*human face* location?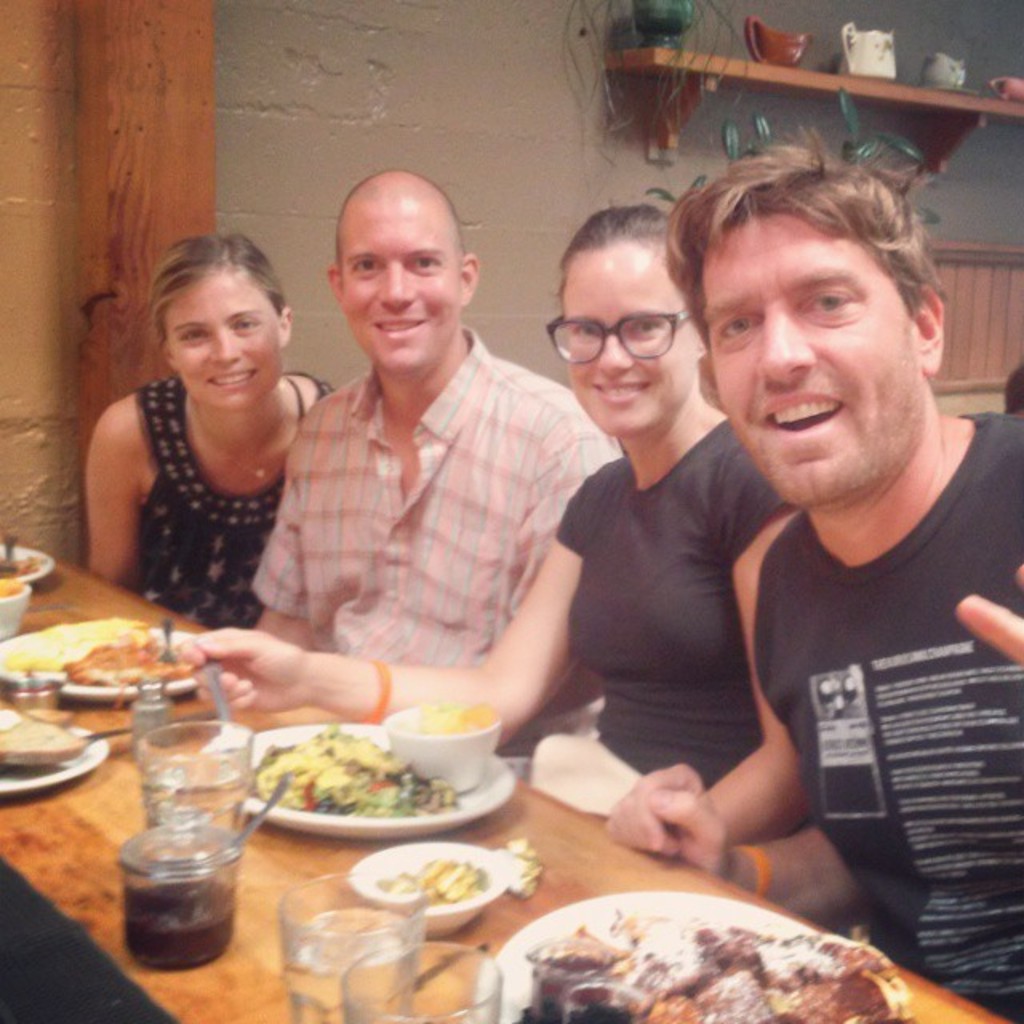
[left=563, top=243, right=696, bottom=440]
